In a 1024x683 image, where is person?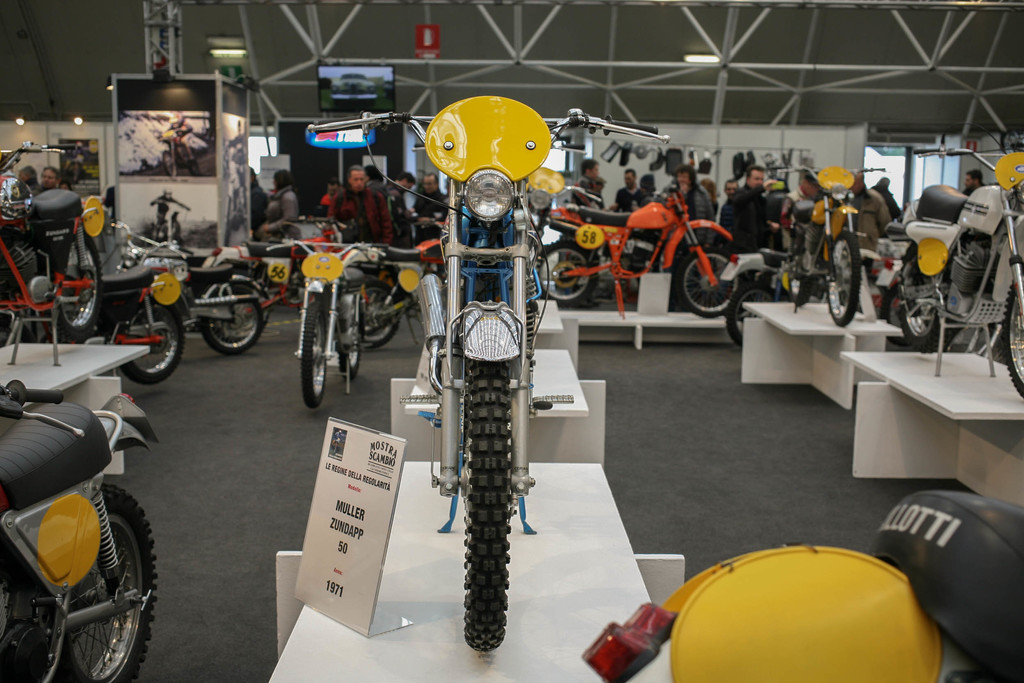
[675, 164, 711, 225].
